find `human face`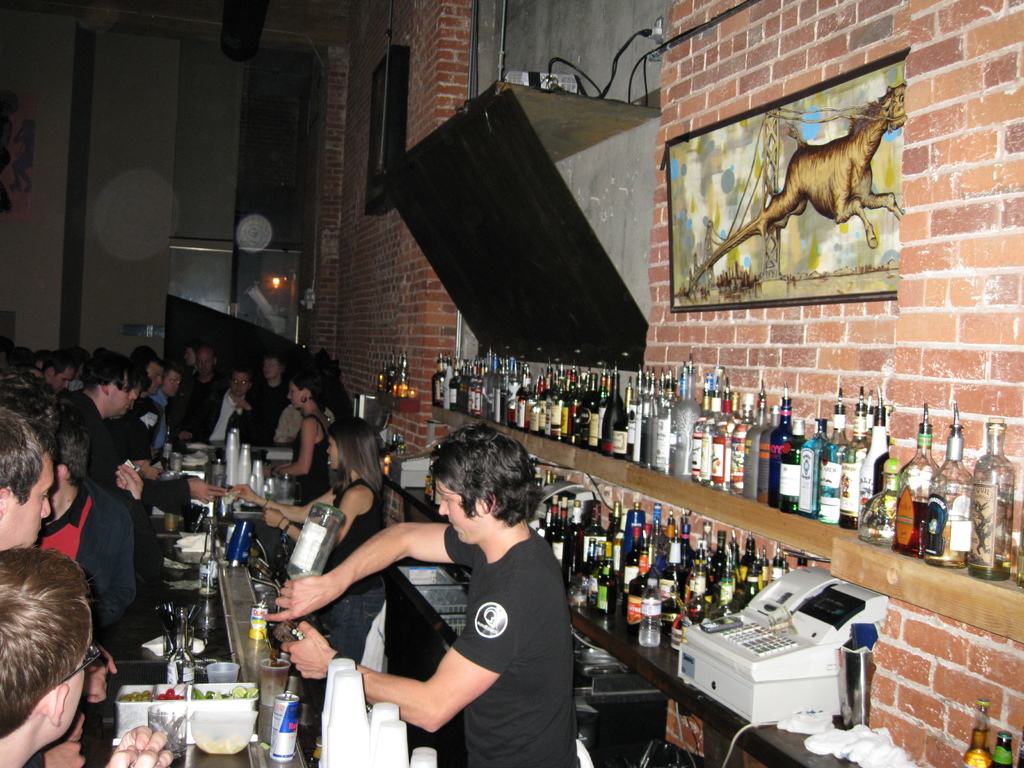
left=287, top=383, right=305, bottom=410
